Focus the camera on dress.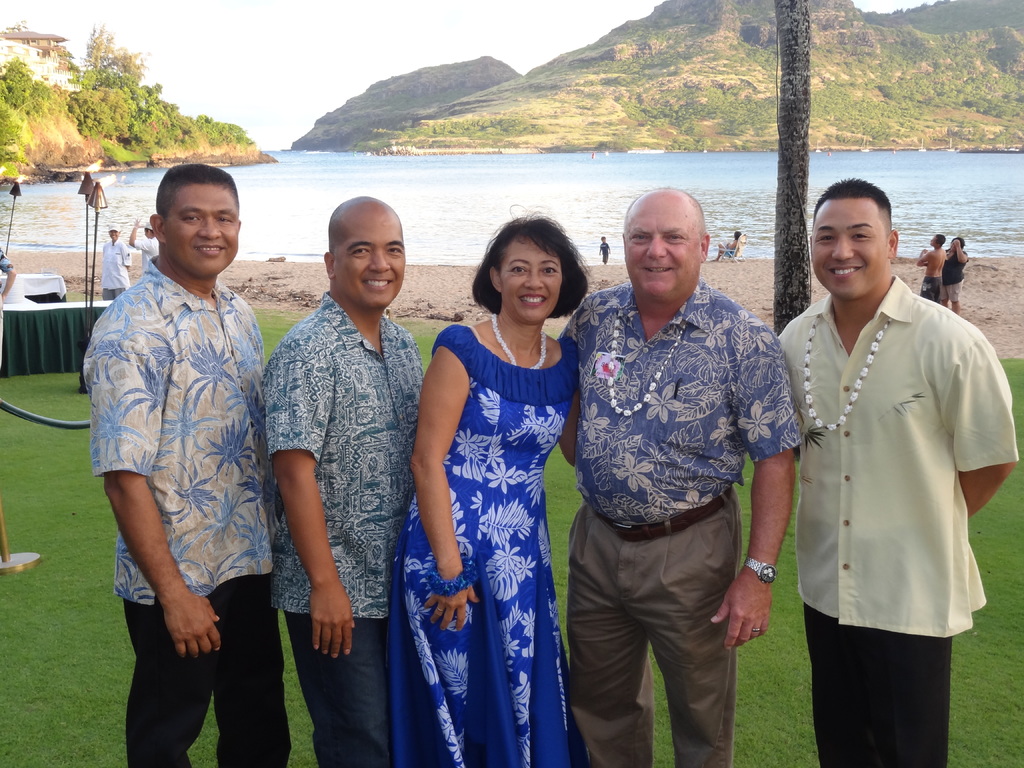
Focus region: (x1=388, y1=324, x2=579, y2=767).
